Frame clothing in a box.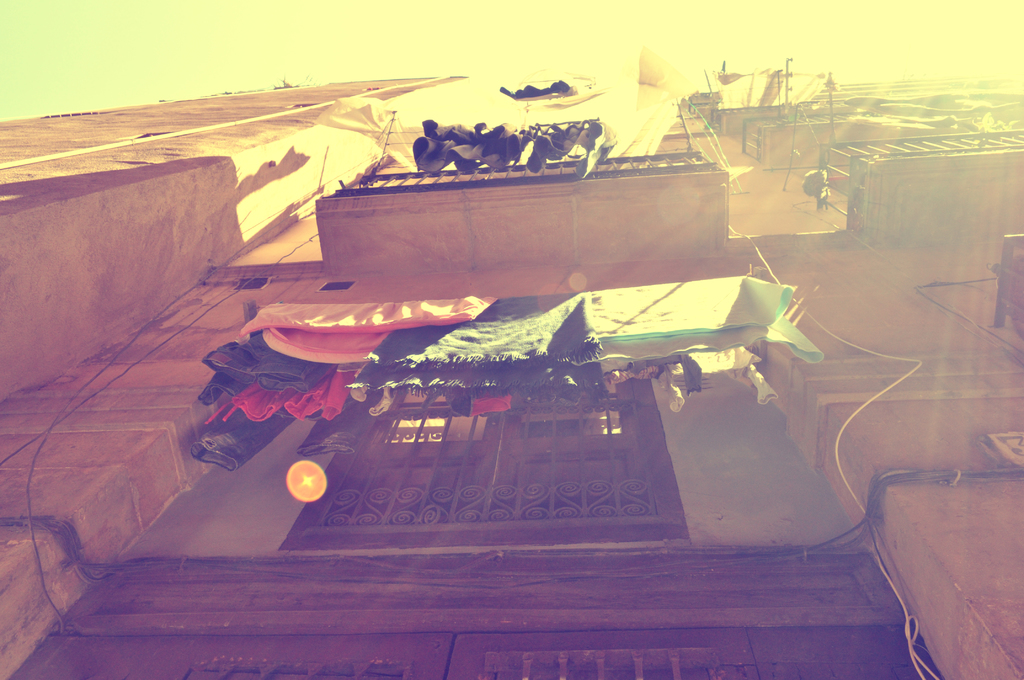
[364, 291, 583, 361].
